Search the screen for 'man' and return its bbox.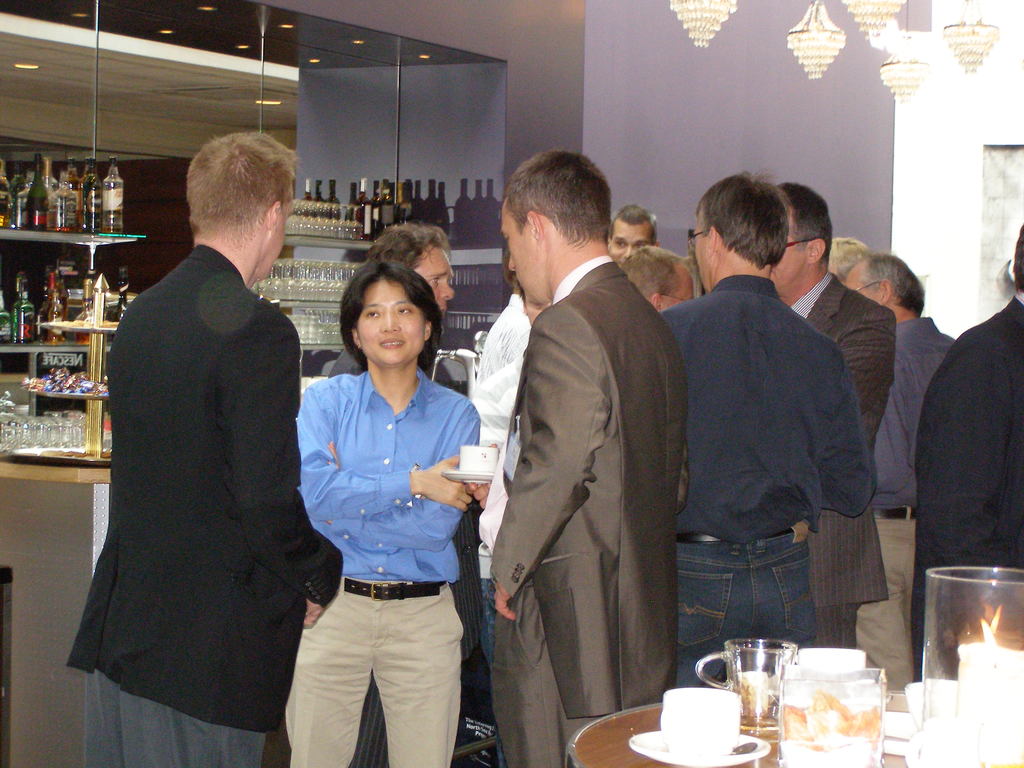
Found: locate(52, 125, 339, 767).
